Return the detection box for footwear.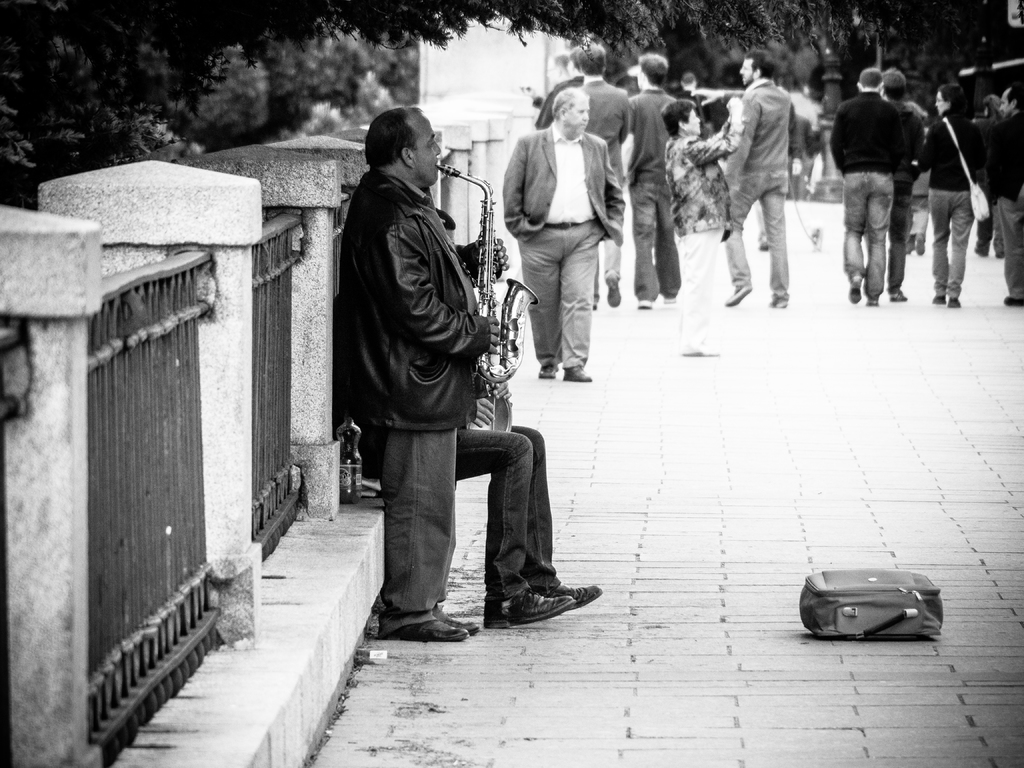
pyautogui.locateOnScreen(563, 369, 591, 379).
